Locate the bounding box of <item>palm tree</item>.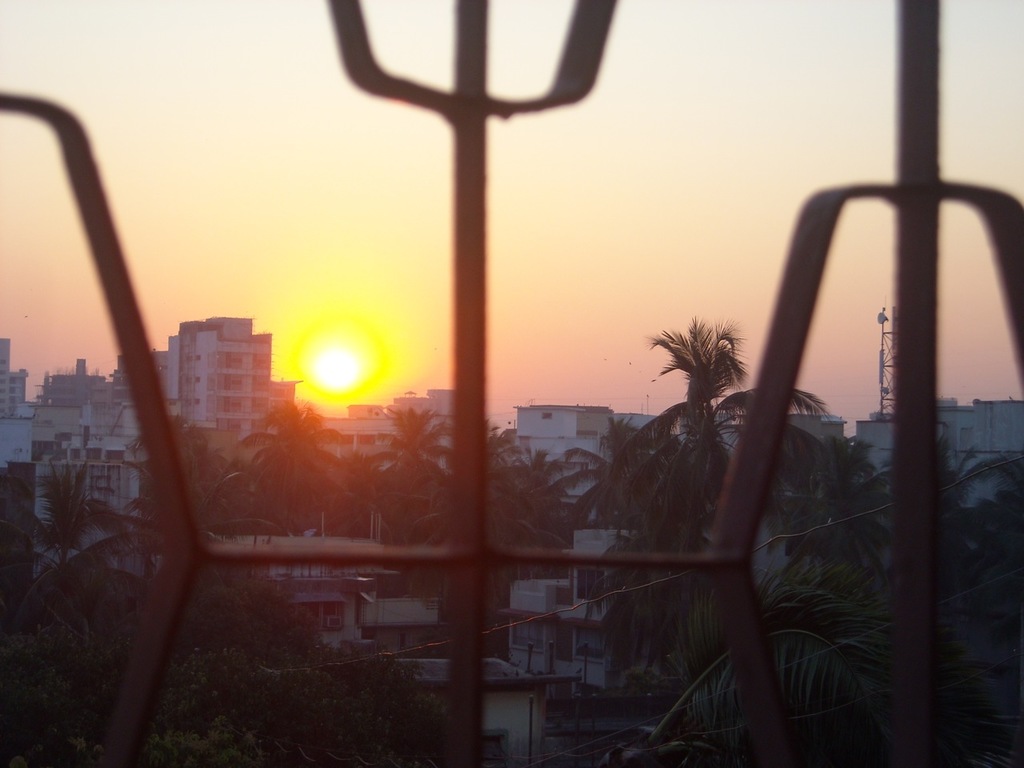
Bounding box: 0,462,156,600.
